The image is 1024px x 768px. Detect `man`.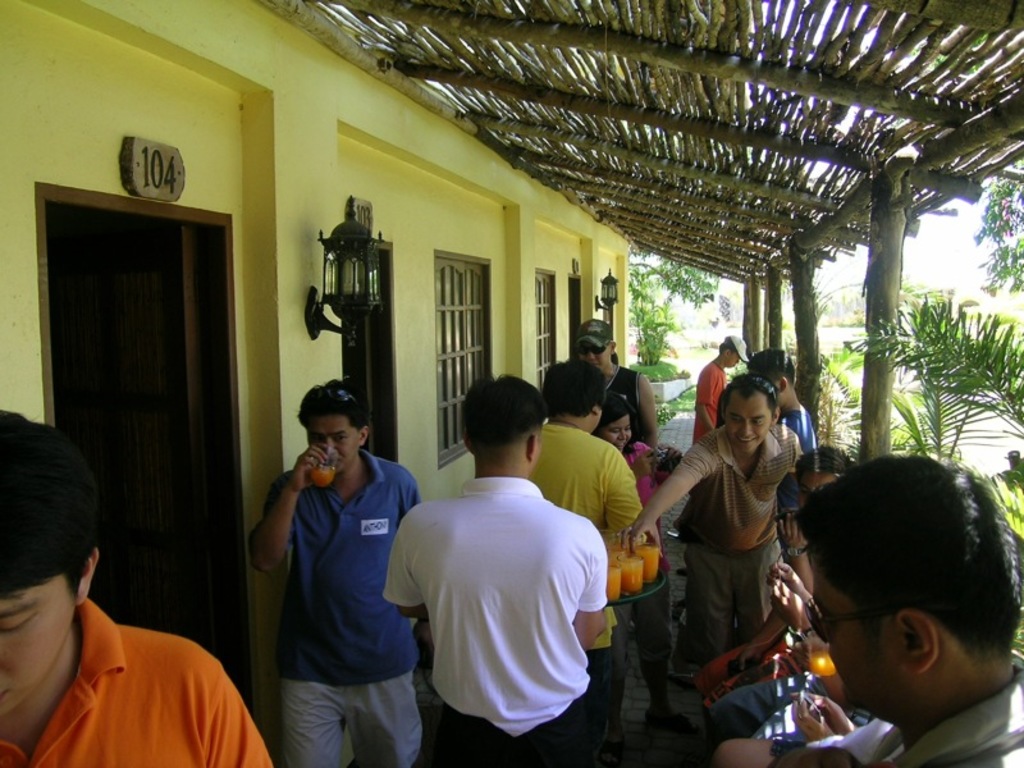
Detection: <region>623, 369, 809, 695</region>.
